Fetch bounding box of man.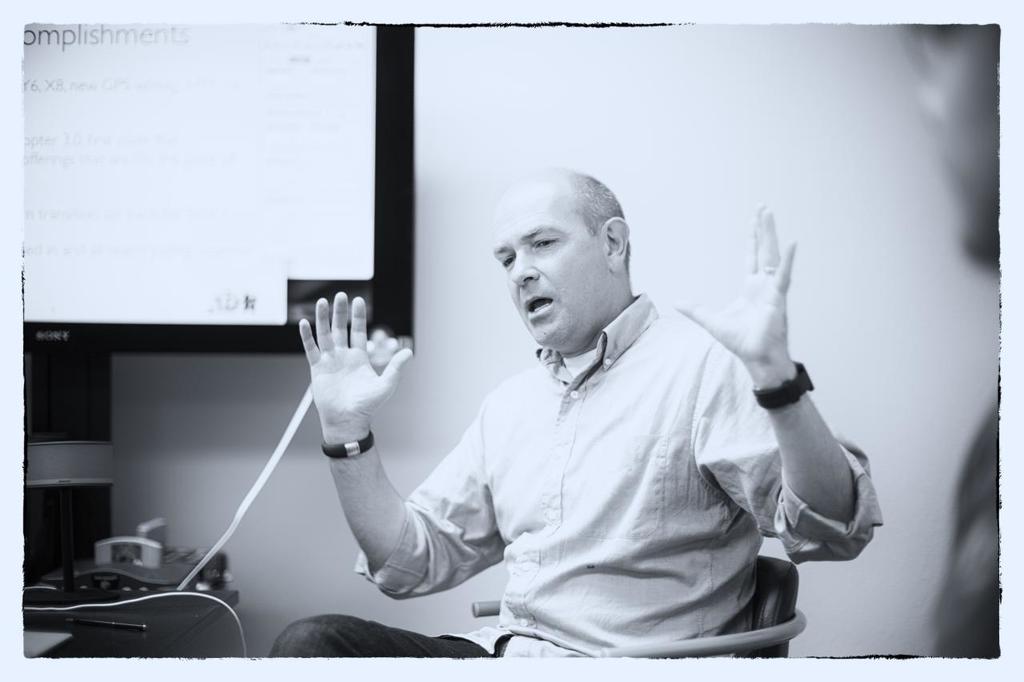
Bbox: crop(898, 20, 1001, 658).
